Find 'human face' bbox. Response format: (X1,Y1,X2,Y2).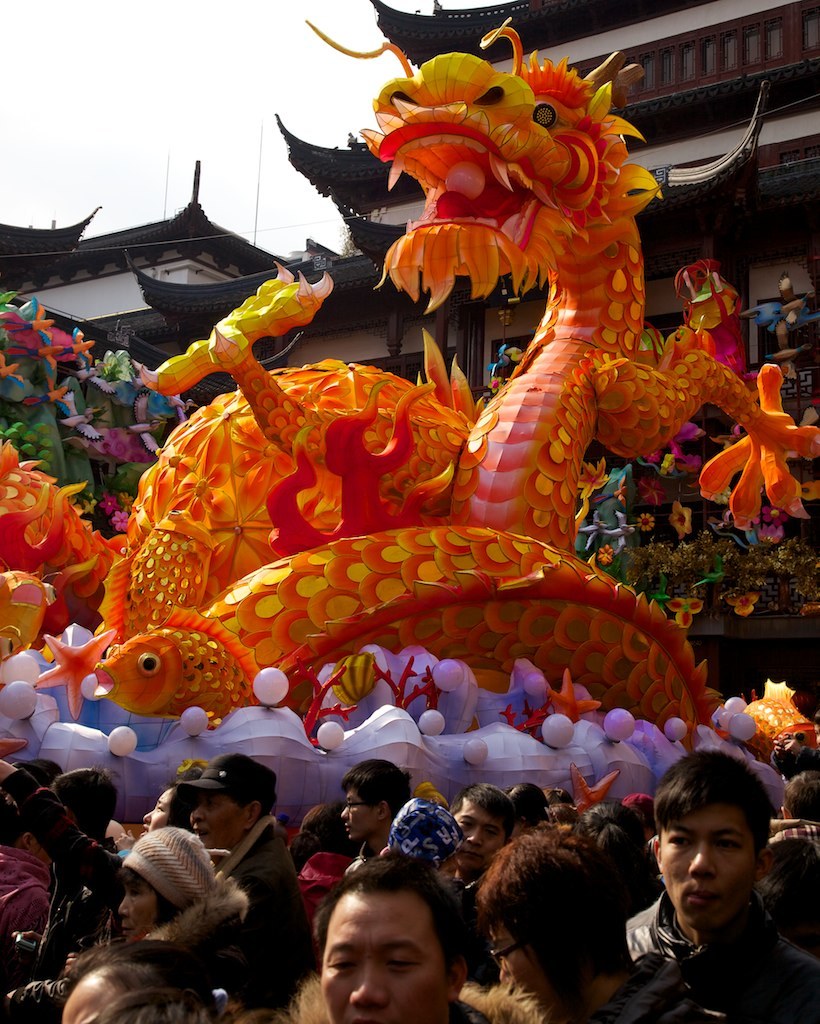
(326,887,456,1020).
